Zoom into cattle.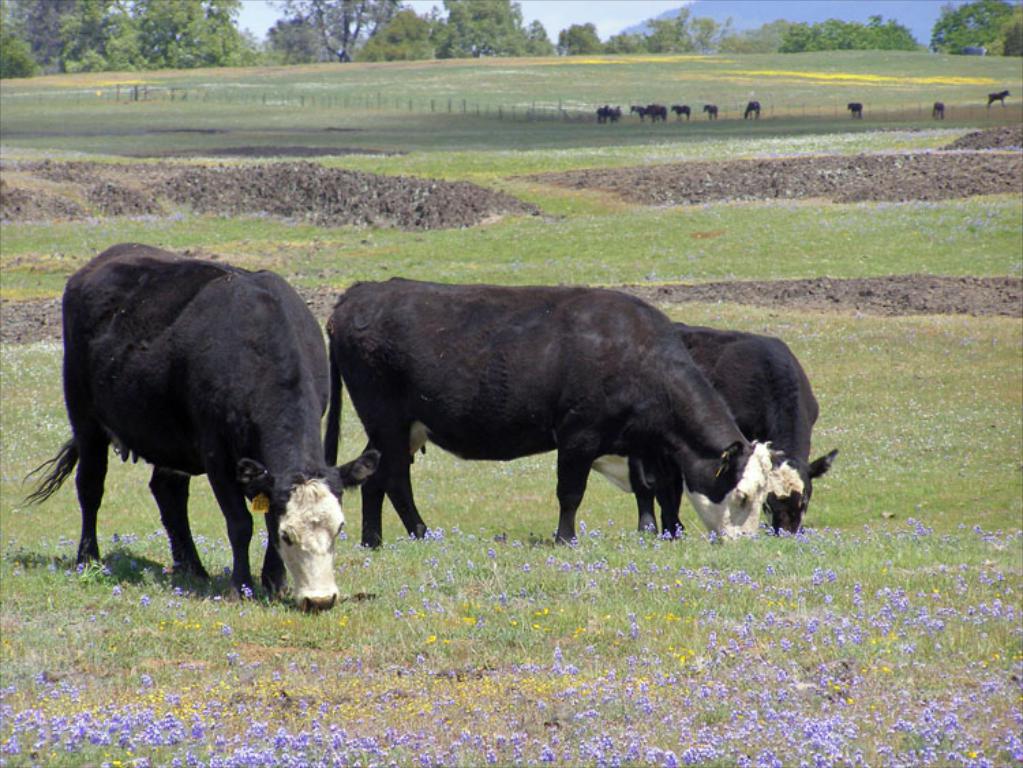
Zoom target: (x1=602, y1=325, x2=840, y2=537).
